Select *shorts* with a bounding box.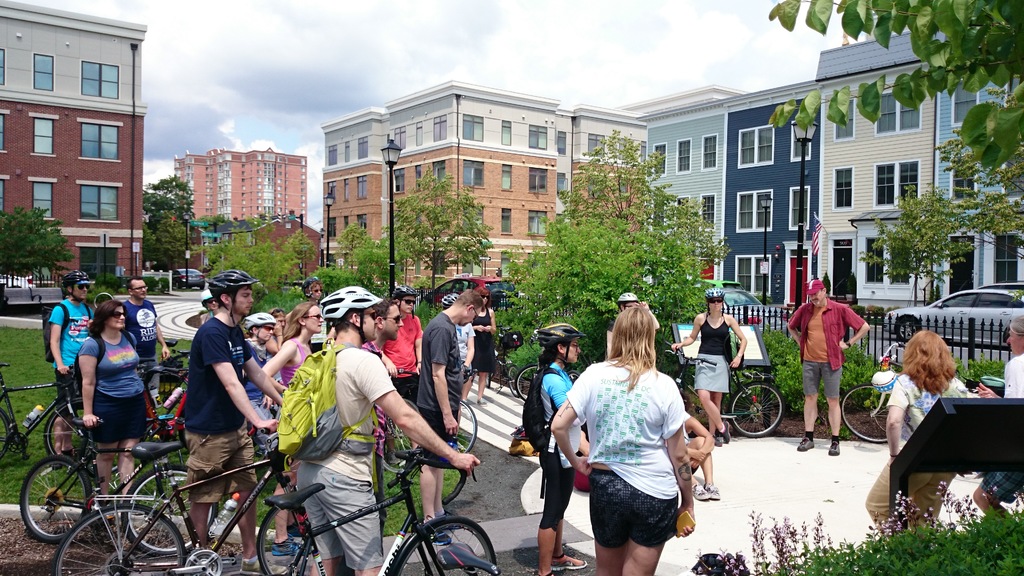
rect(294, 463, 384, 566).
